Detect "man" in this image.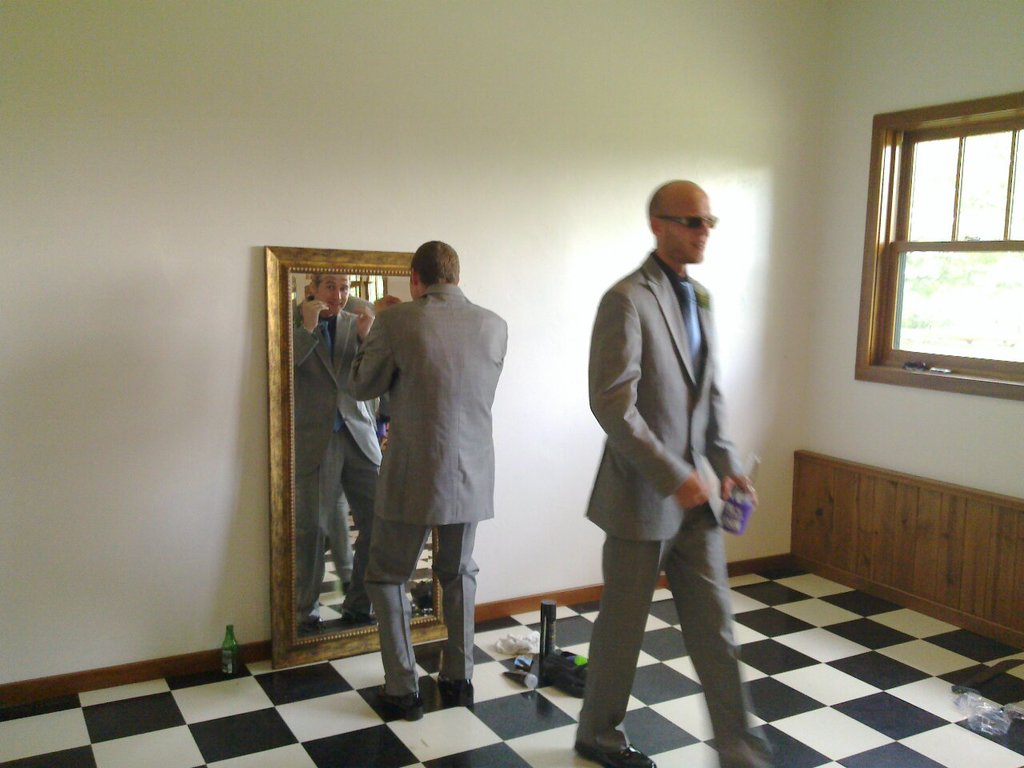
Detection: [left=578, top=174, right=789, bottom=767].
